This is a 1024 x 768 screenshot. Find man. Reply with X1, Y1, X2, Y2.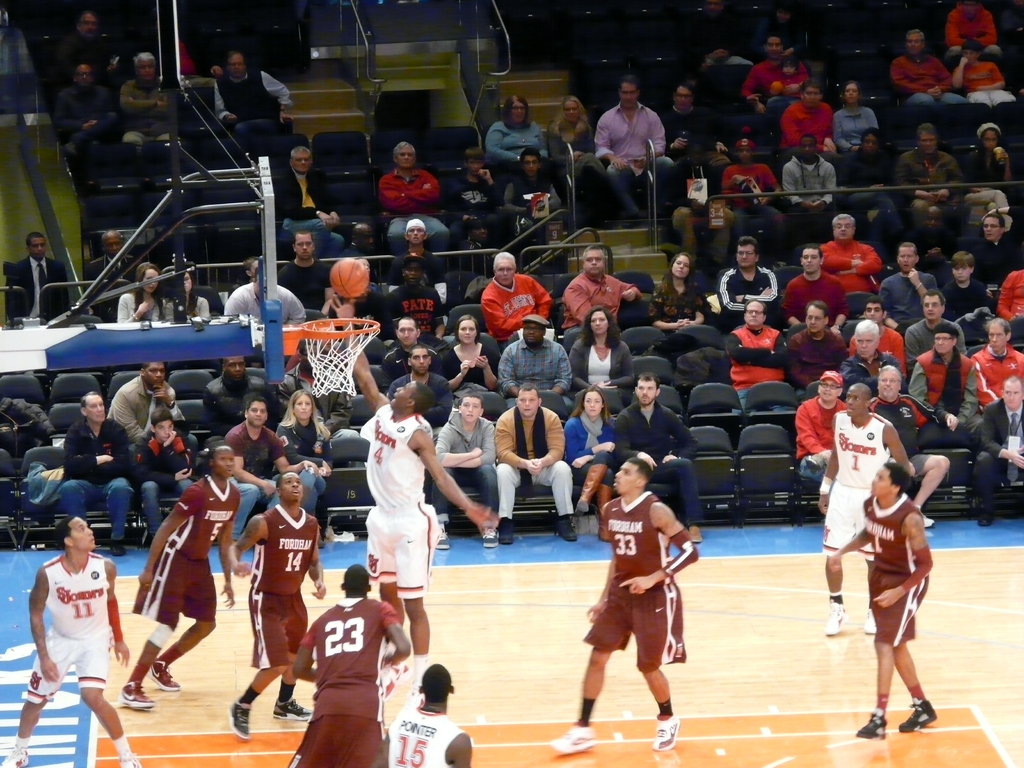
230, 470, 324, 739.
